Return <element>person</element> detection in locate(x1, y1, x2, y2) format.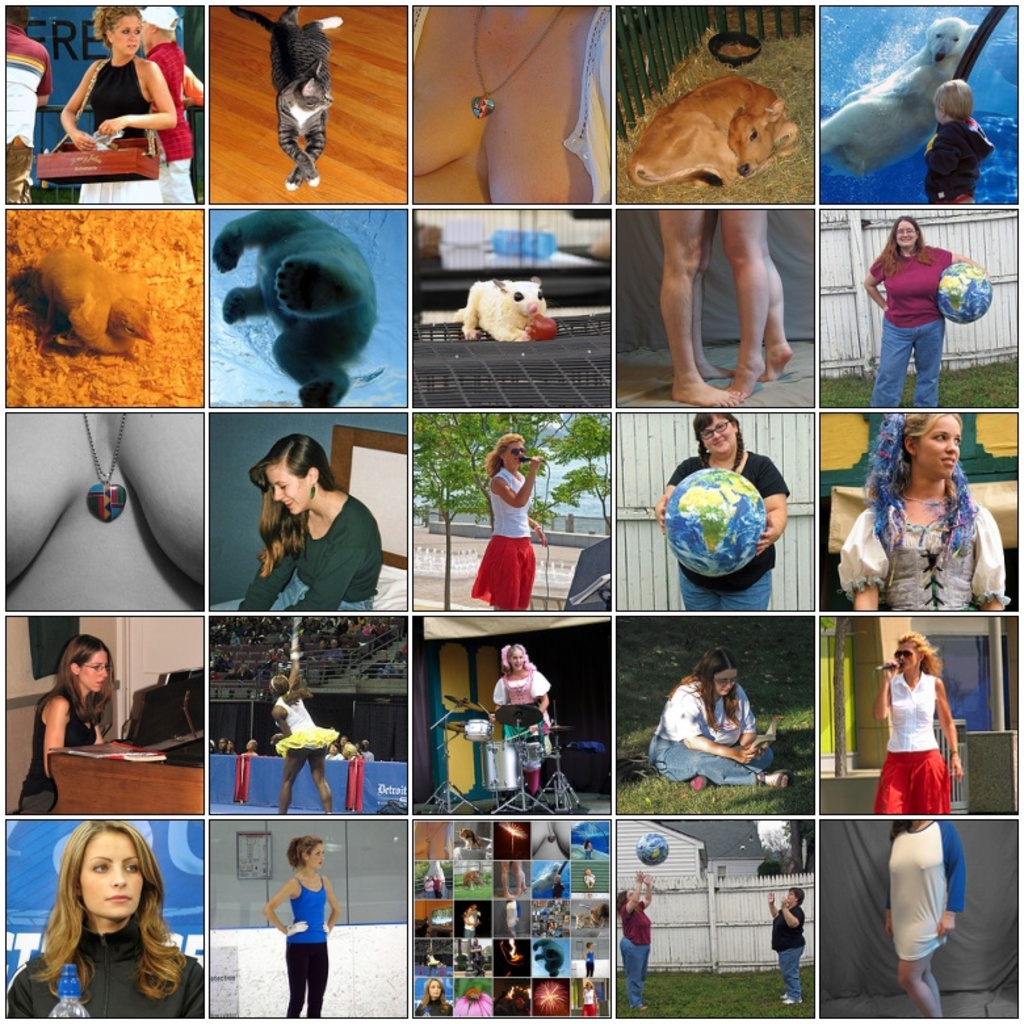
locate(1, 811, 207, 1021).
